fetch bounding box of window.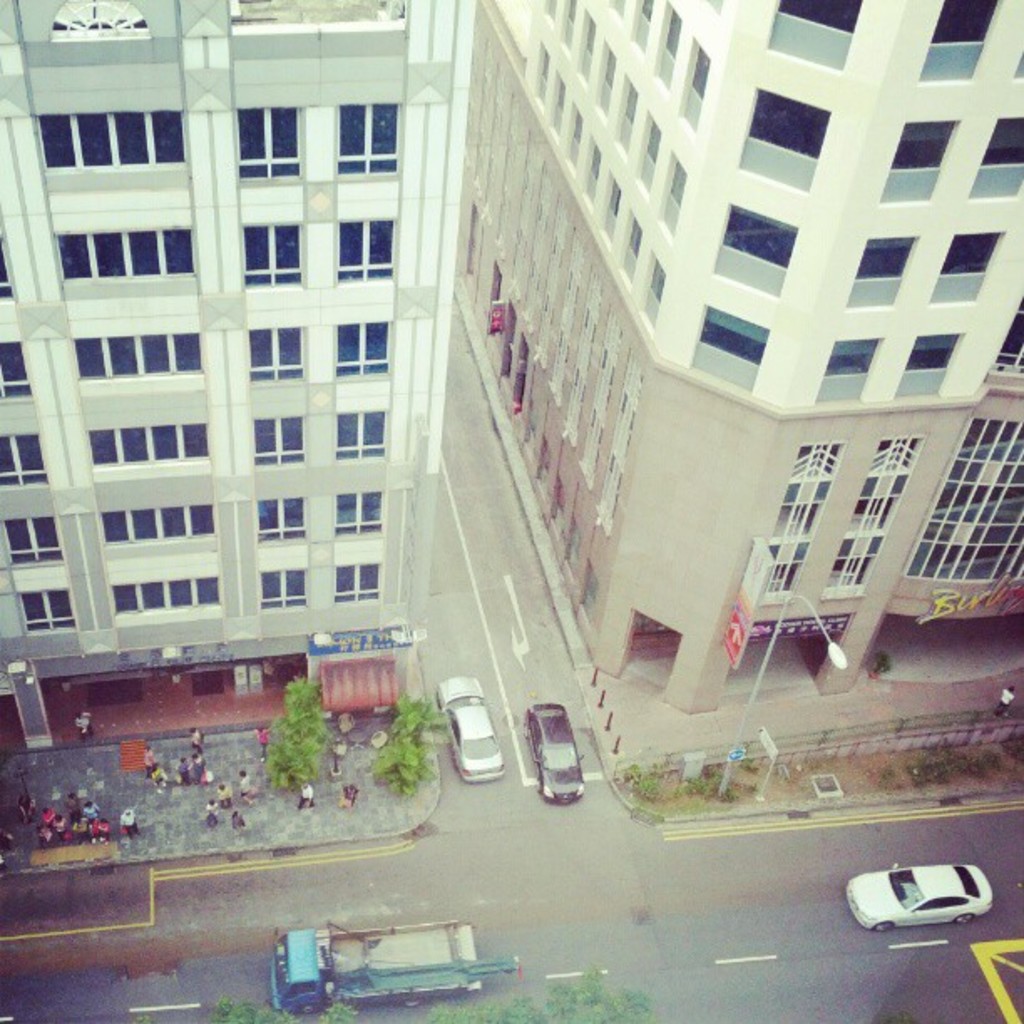
Bbox: 99 514 221 549.
